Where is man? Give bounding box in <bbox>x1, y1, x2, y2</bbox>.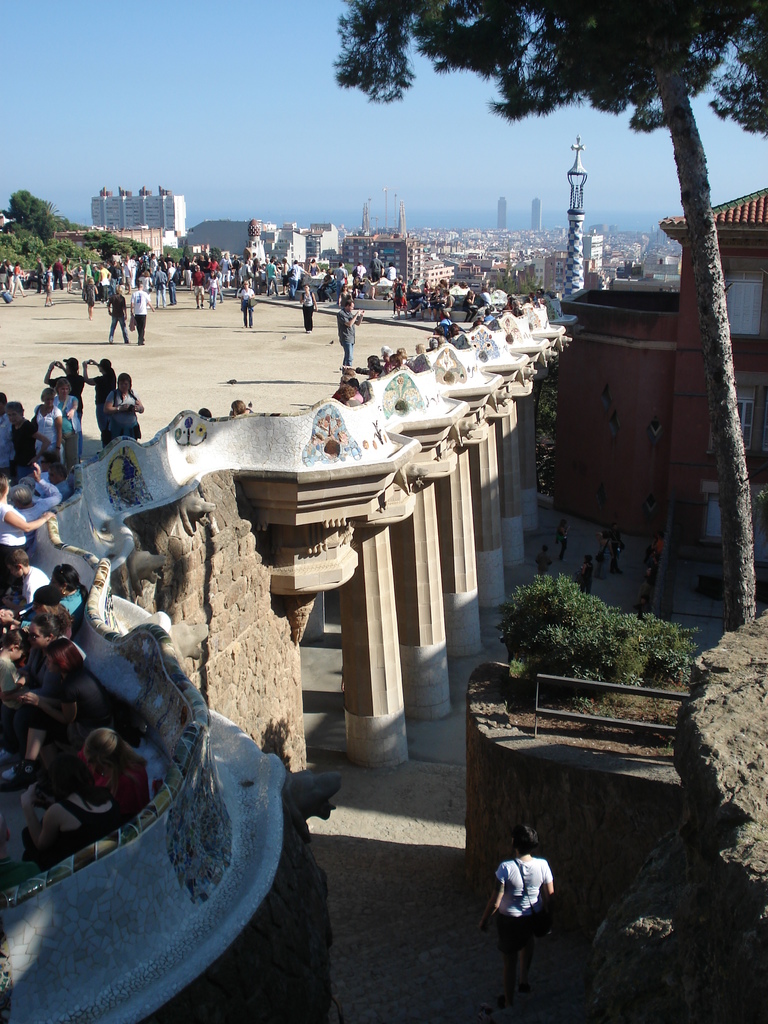
<bbox>486, 829, 566, 998</bbox>.
